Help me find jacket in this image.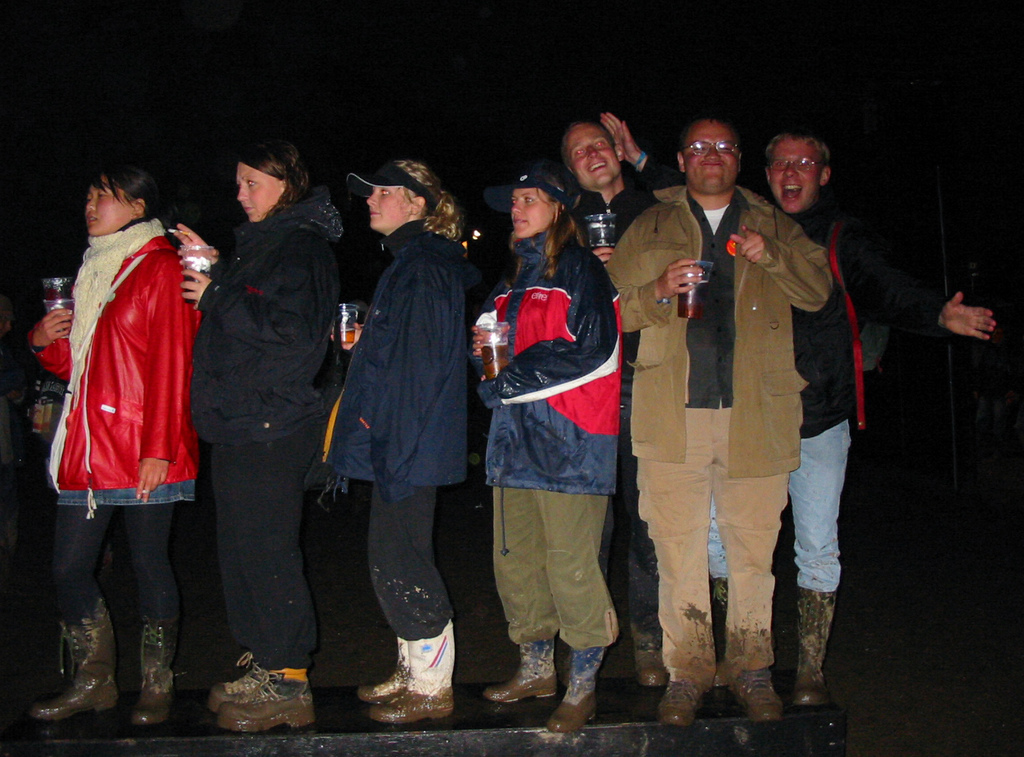
Found it: 569:179:664:476.
